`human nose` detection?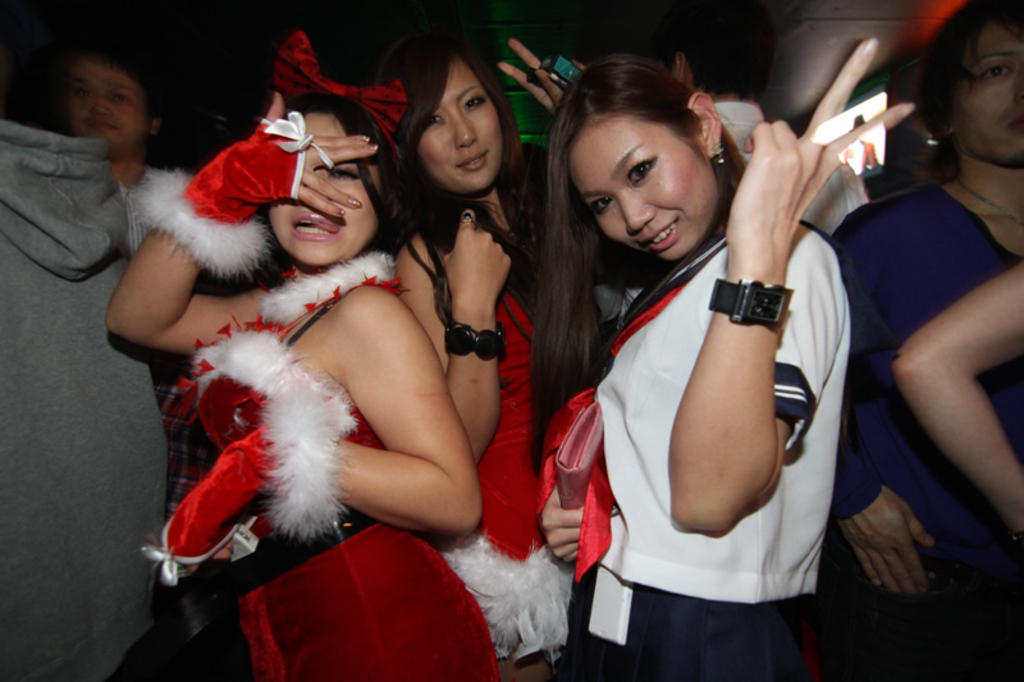
bbox=[616, 193, 658, 234]
